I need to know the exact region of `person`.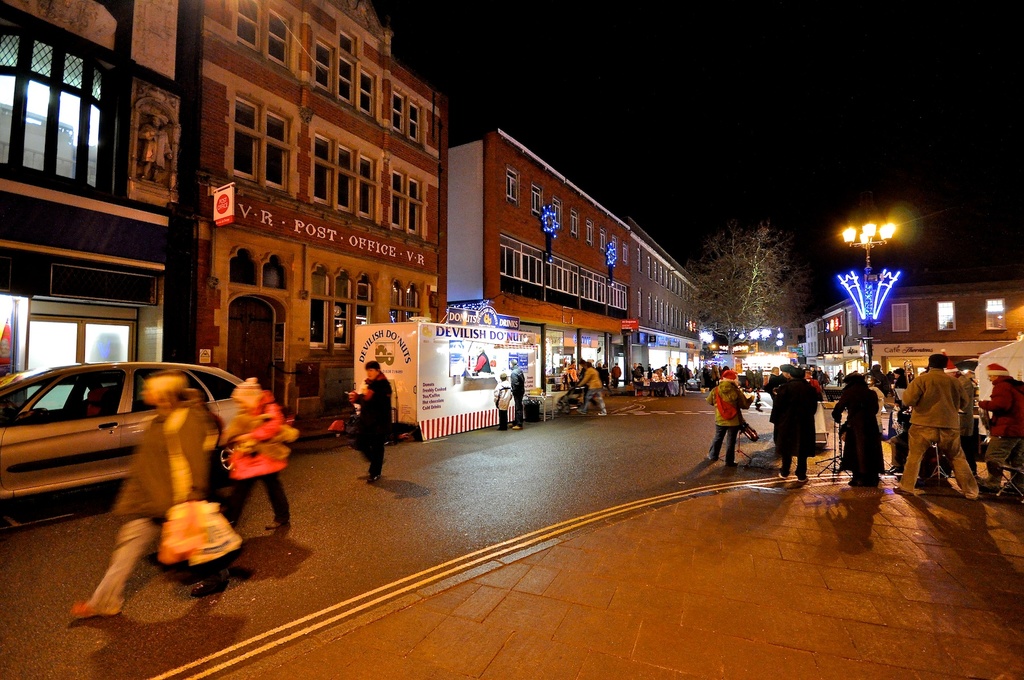
Region: left=572, top=360, right=609, bottom=416.
